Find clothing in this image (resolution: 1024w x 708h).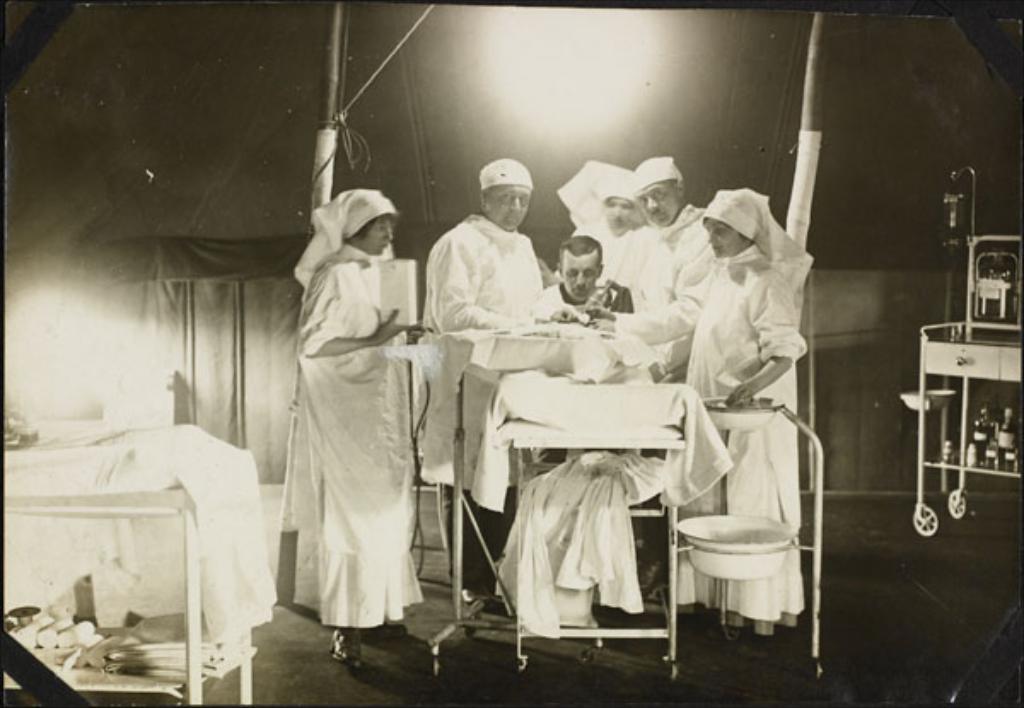
Rect(268, 188, 432, 662).
